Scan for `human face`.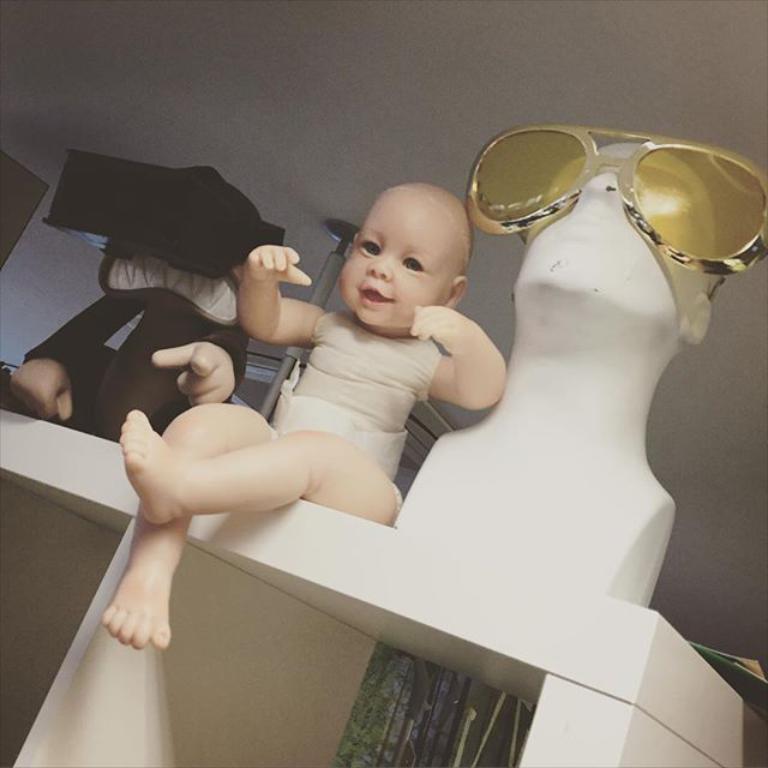
Scan result: select_region(338, 202, 448, 325).
